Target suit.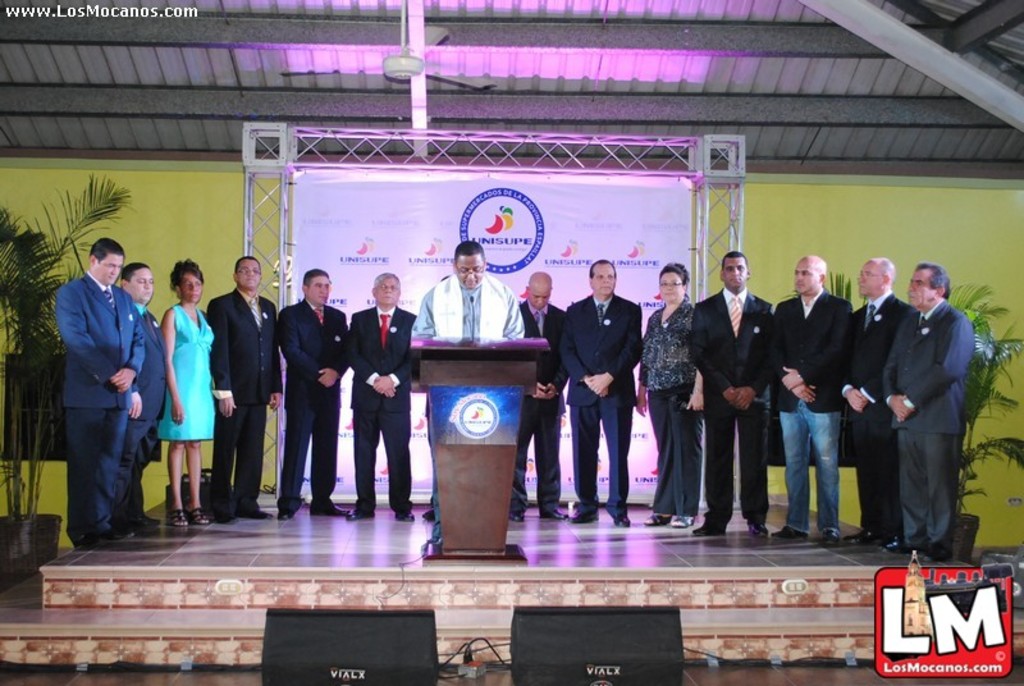
Target region: select_region(206, 287, 285, 516).
